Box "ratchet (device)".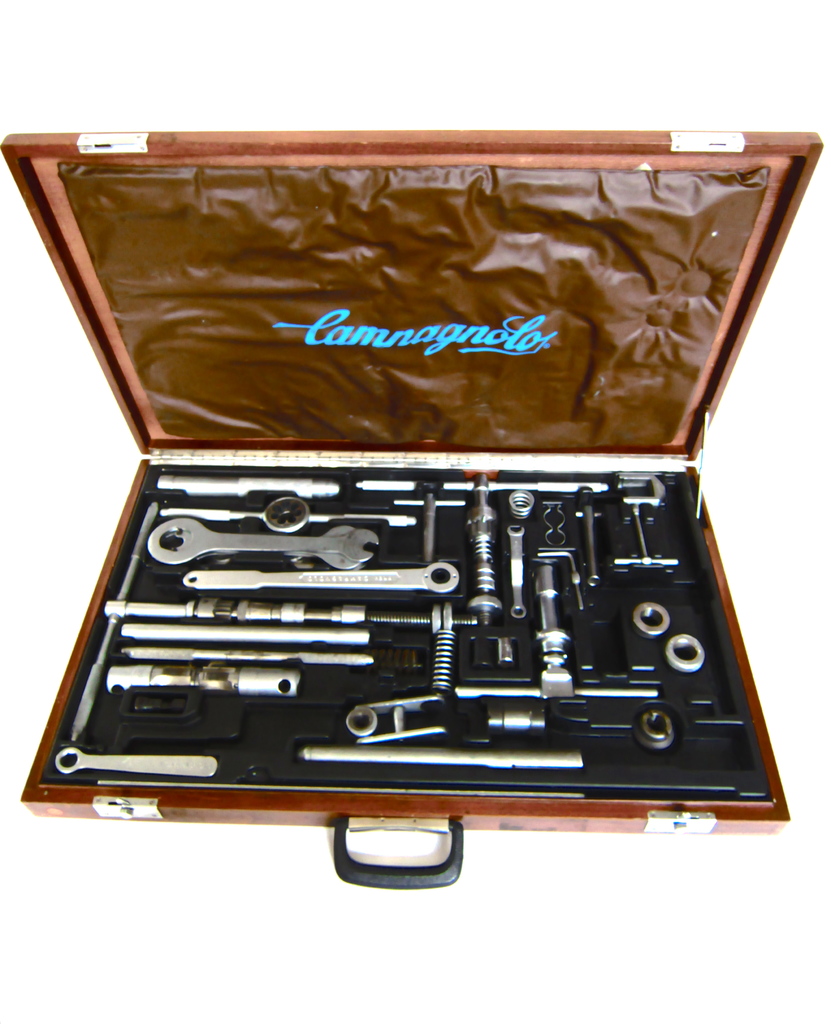
pyautogui.locateOnScreen(633, 710, 669, 755).
